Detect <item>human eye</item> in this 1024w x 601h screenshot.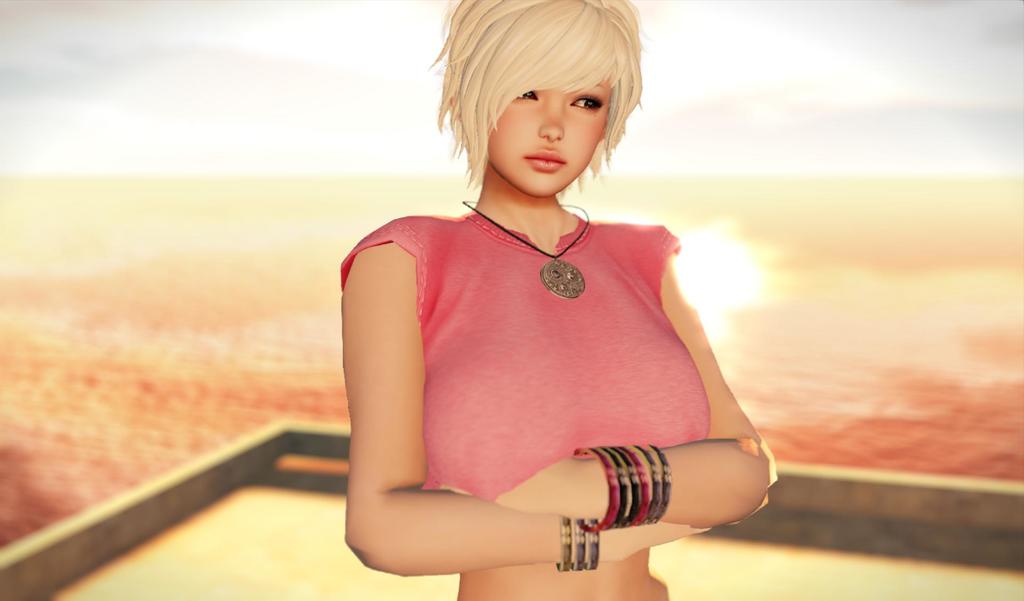
Detection: BBox(517, 89, 545, 104).
